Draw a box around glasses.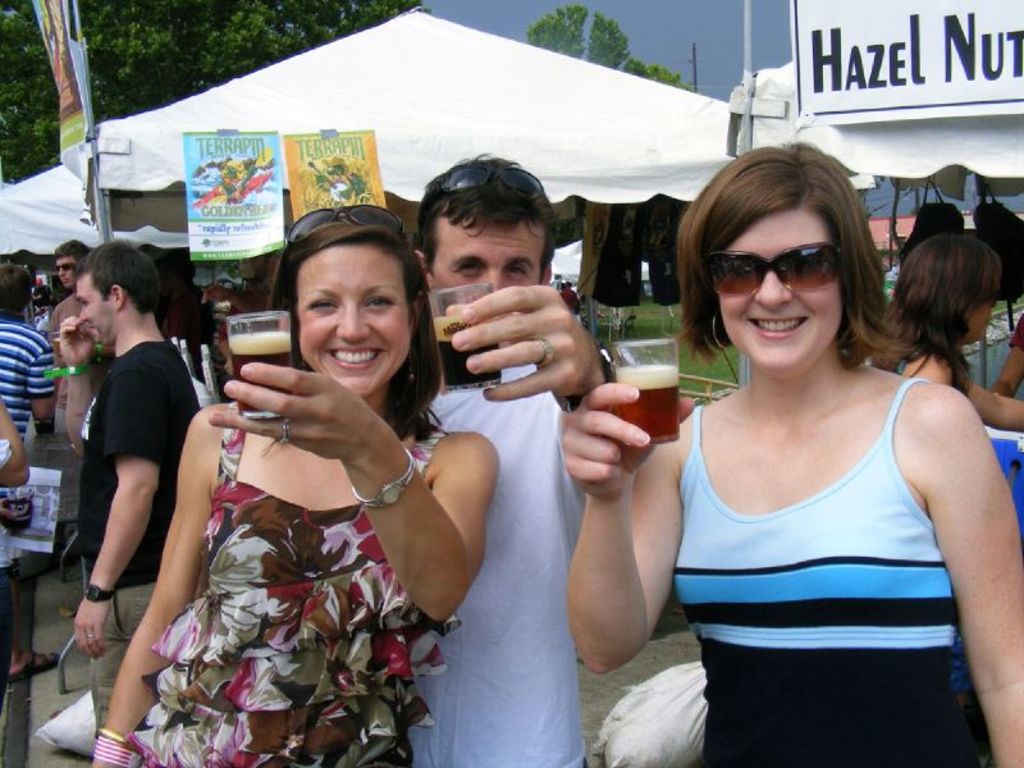
703,243,854,296.
